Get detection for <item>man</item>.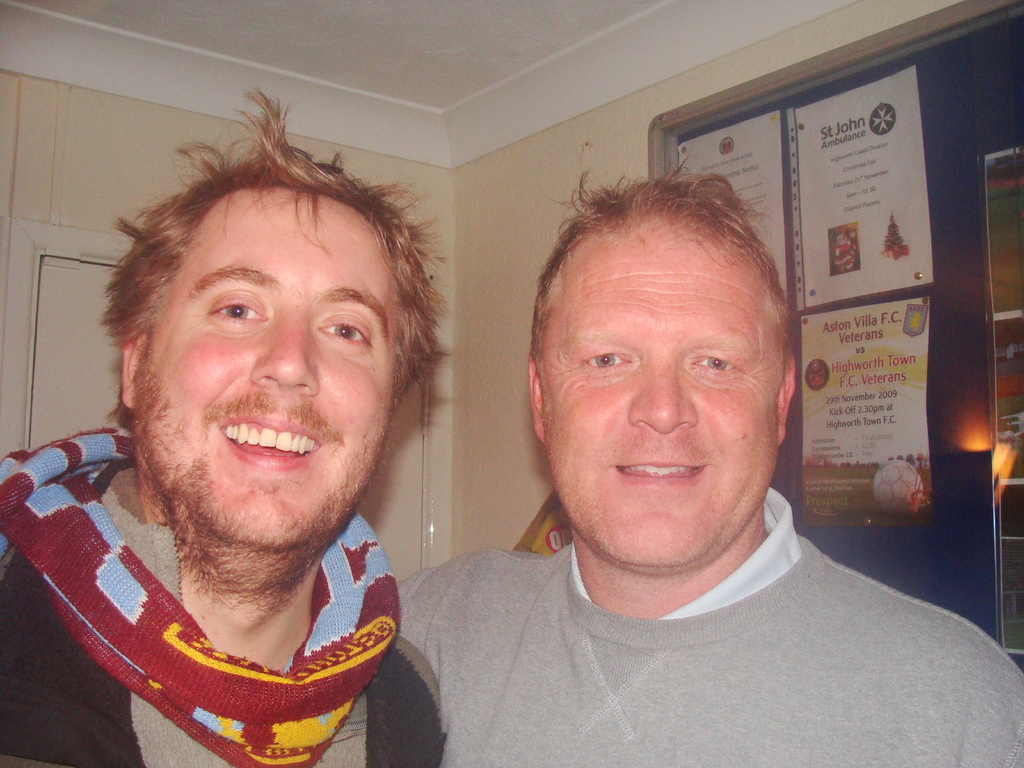
Detection: detection(0, 135, 536, 762).
